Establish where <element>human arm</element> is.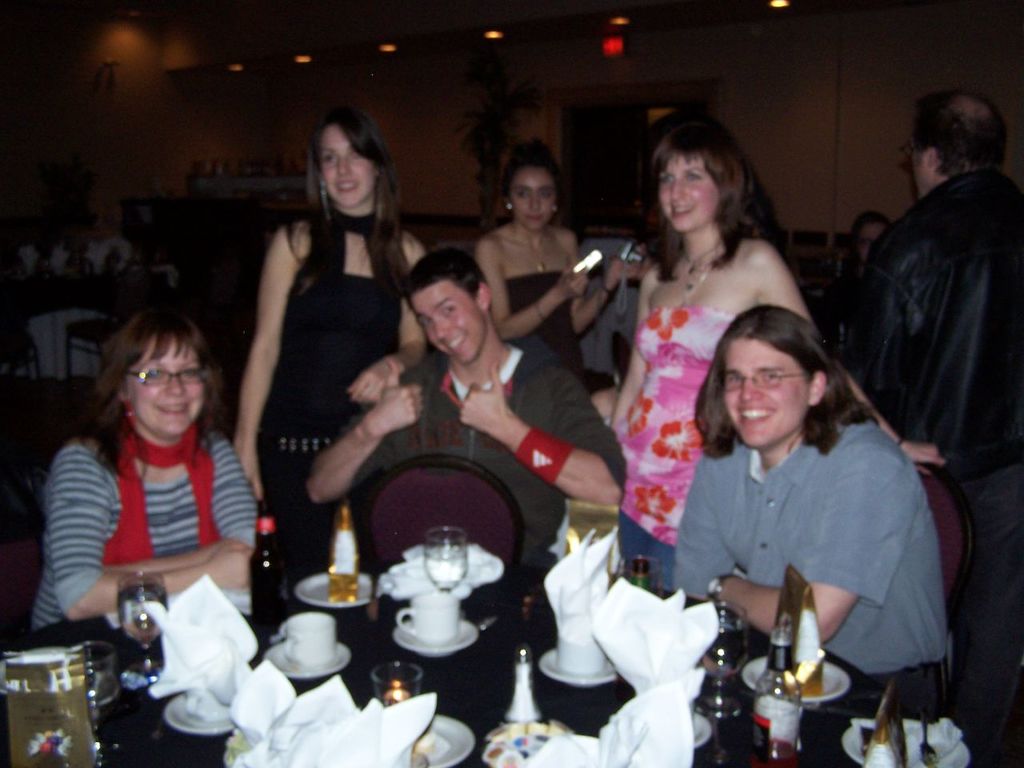
Established at [left=662, top=452, right=746, bottom=608].
